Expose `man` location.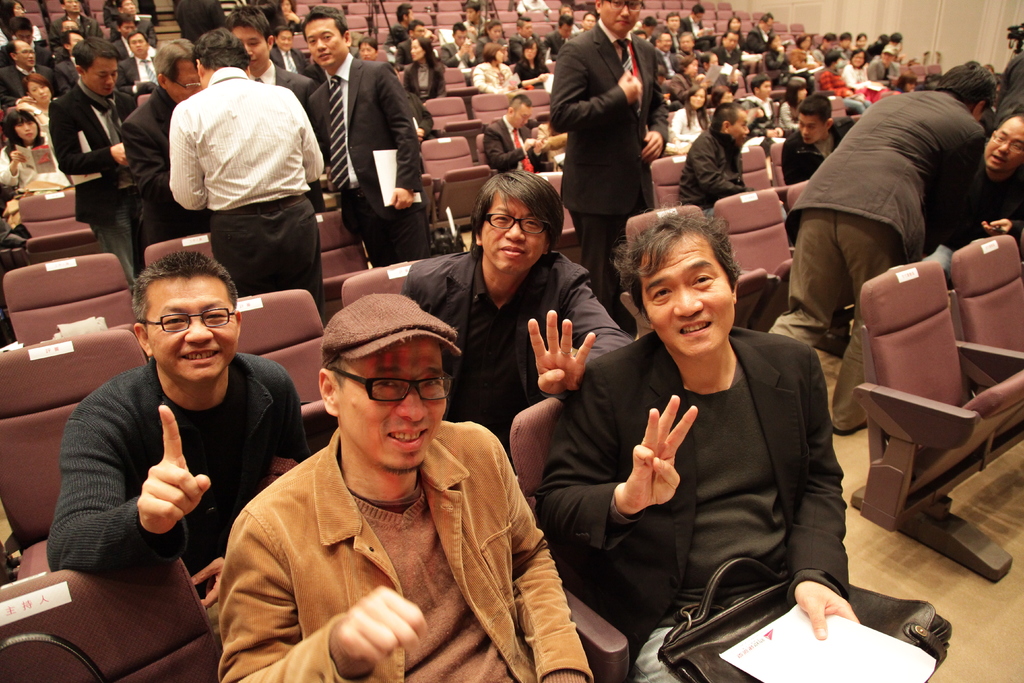
Exposed at x1=396 y1=162 x2=631 y2=465.
